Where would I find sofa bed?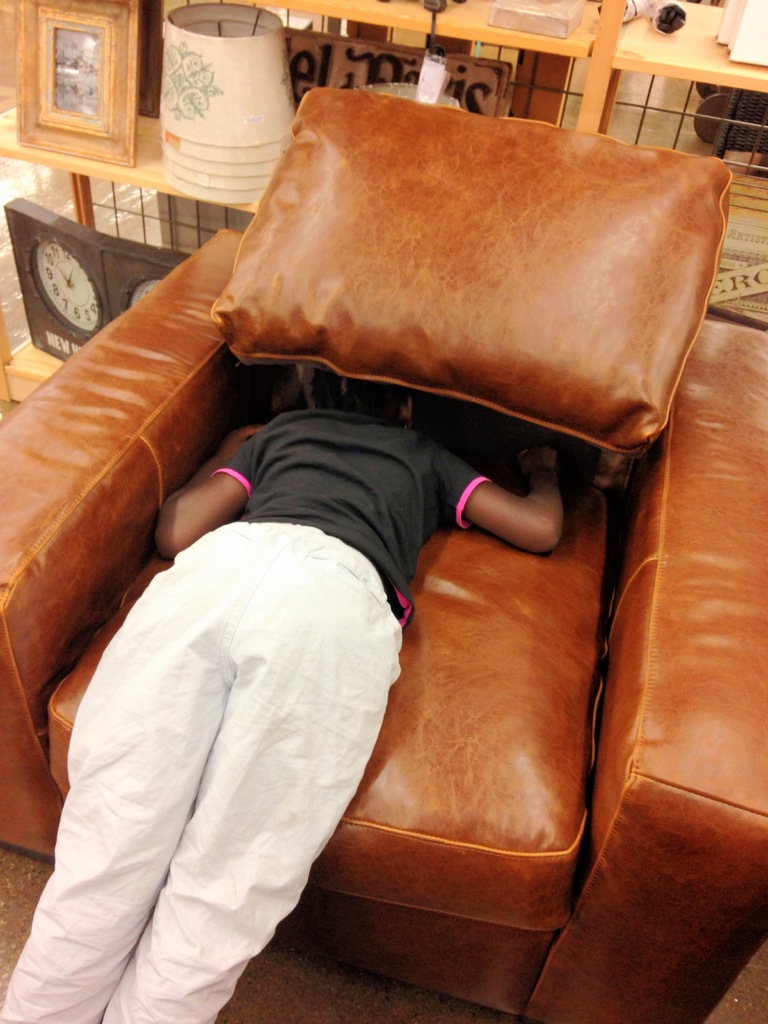
At BBox(3, 87, 767, 1023).
